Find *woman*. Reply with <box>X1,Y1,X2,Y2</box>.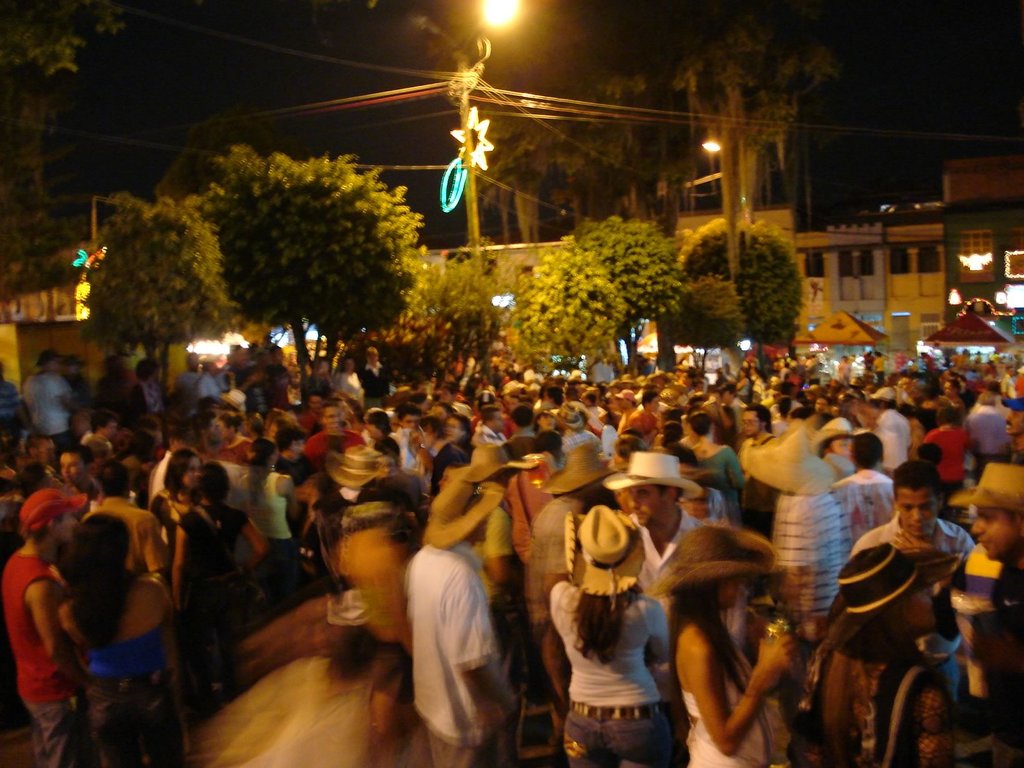
<box>687,410,746,525</box>.
